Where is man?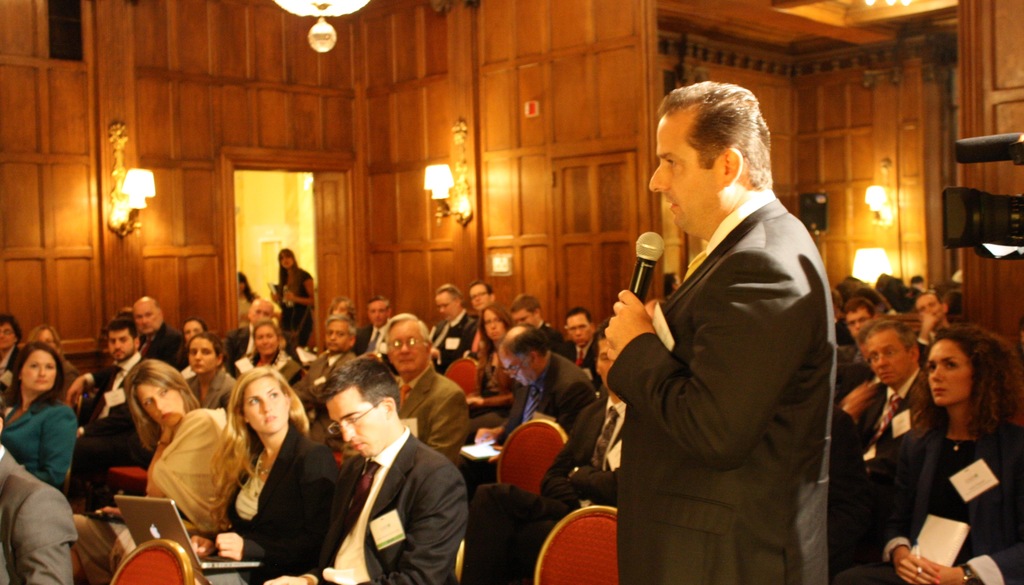
pyautogui.locateOnScreen(0, 315, 22, 400).
